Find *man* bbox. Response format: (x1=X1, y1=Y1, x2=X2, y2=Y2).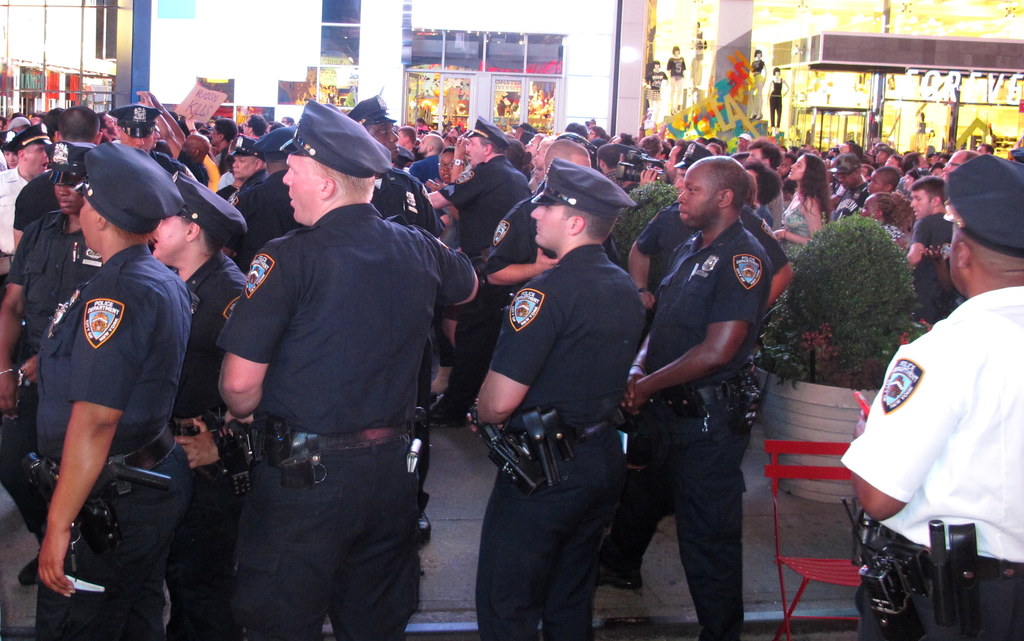
(x1=822, y1=148, x2=875, y2=214).
